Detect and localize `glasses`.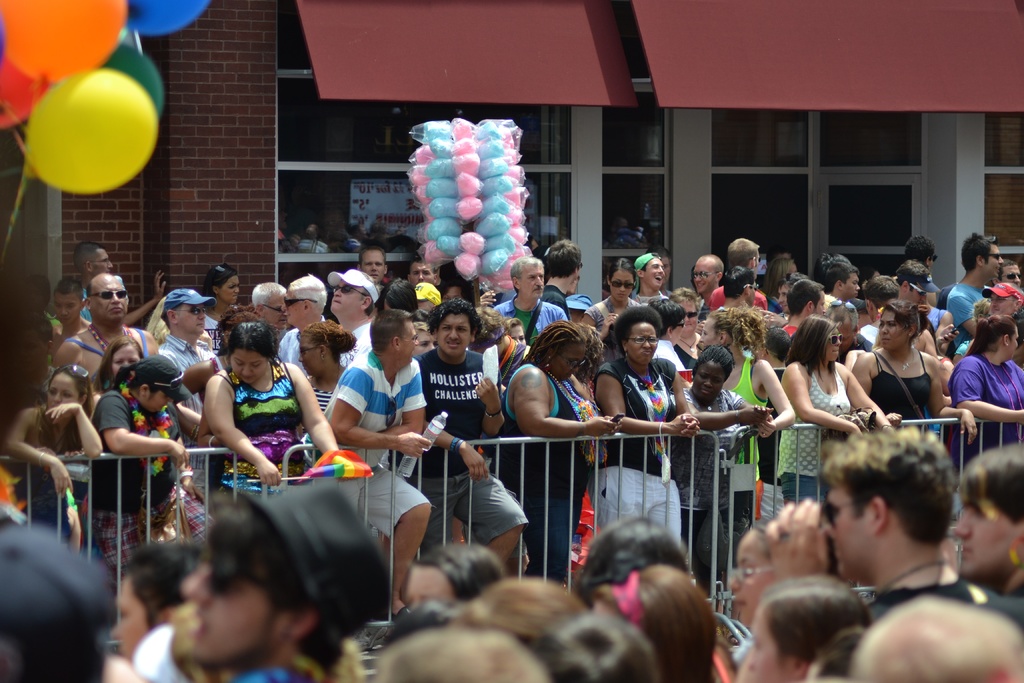
Localized at detection(258, 302, 282, 313).
